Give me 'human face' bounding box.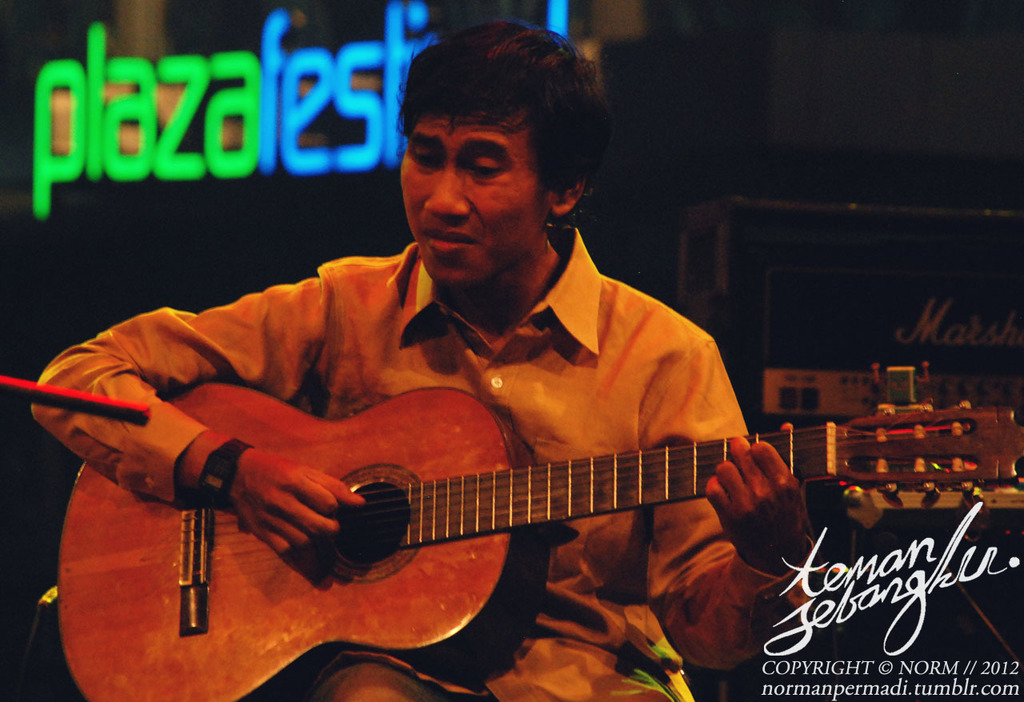
<bbox>401, 94, 554, 283</bbox>.
